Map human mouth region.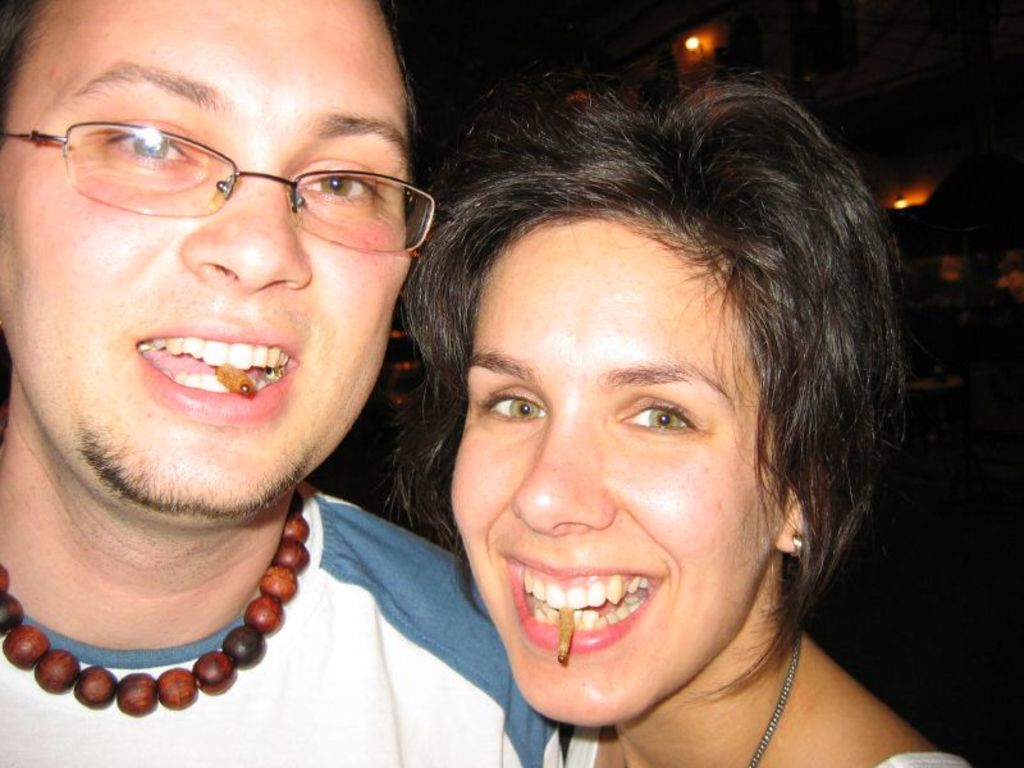
Mapped to 127/315/303/421.
